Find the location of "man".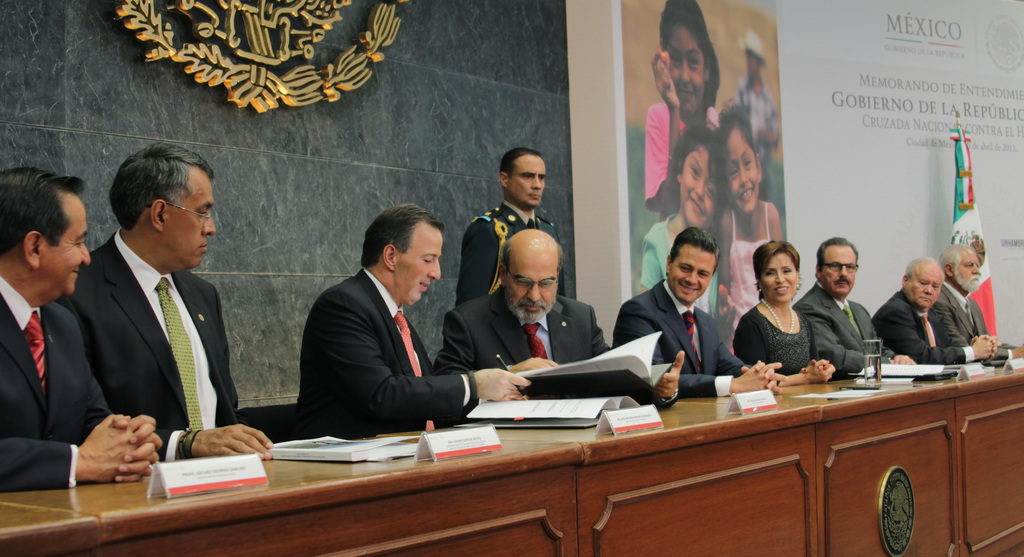
Location: 791 236 916 376.
